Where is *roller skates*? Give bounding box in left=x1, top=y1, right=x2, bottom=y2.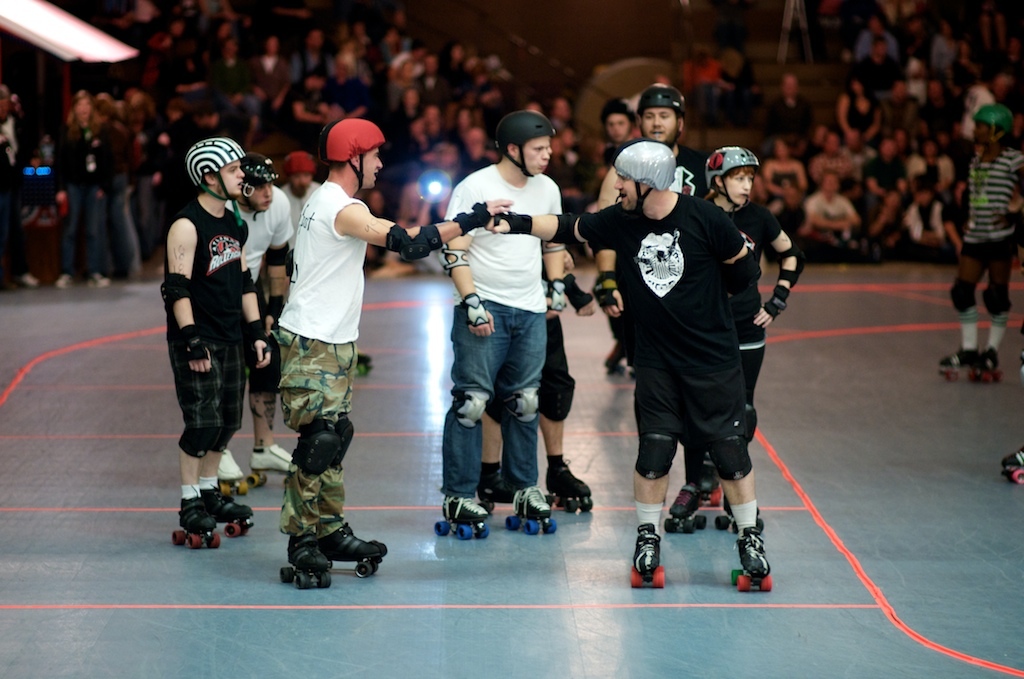
left=473, top=473, right=520, bottom=512.
